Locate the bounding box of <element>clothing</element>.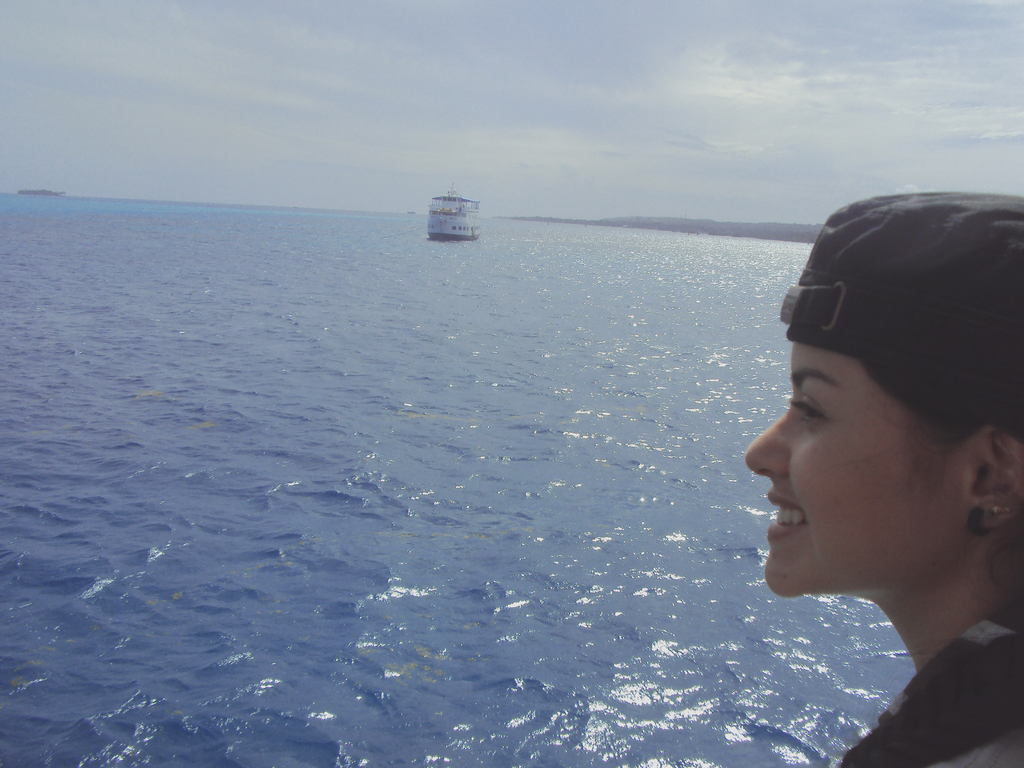
Bounding box: 840 607 1023 767.
